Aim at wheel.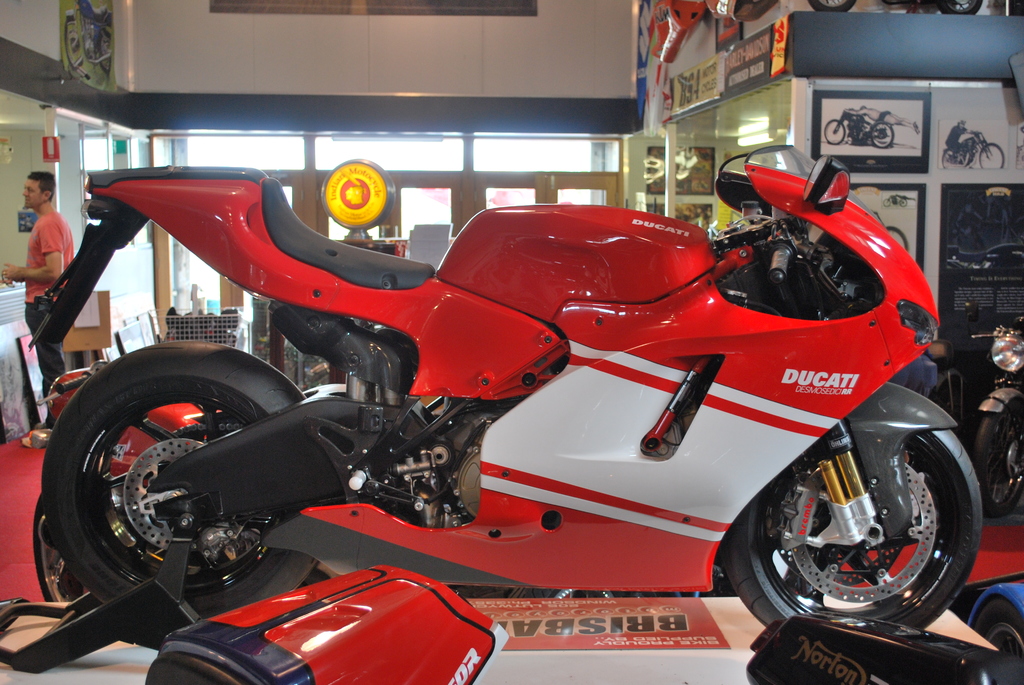
Aimed at [x1=739, y1=419, x2=986, y2=634].
